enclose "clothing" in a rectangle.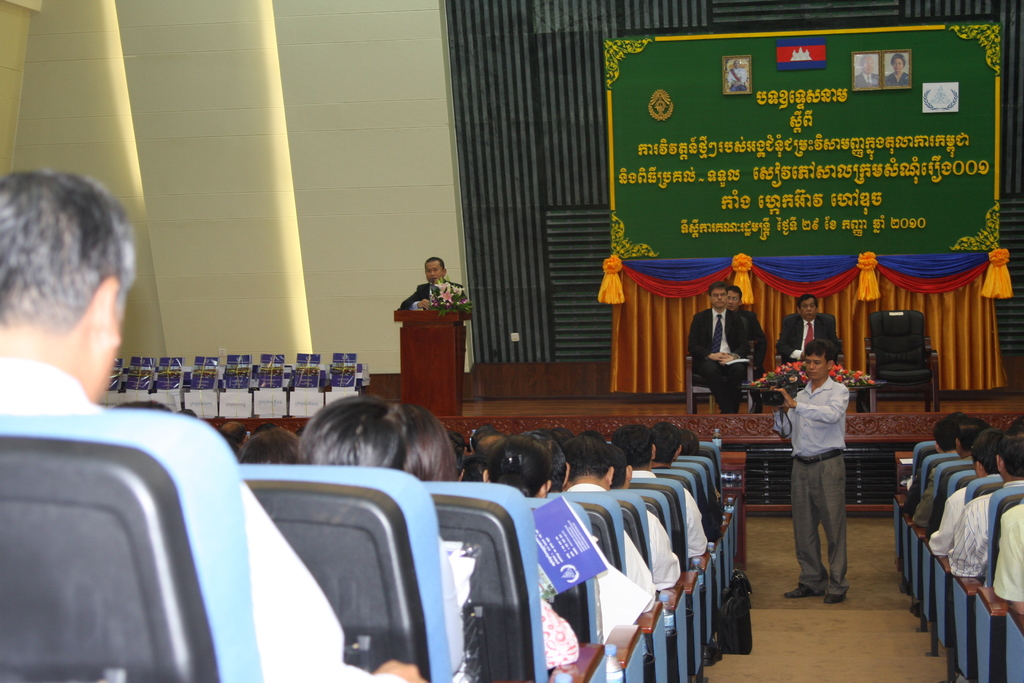
x1=634, y1=470, x2=708, y2=557.
